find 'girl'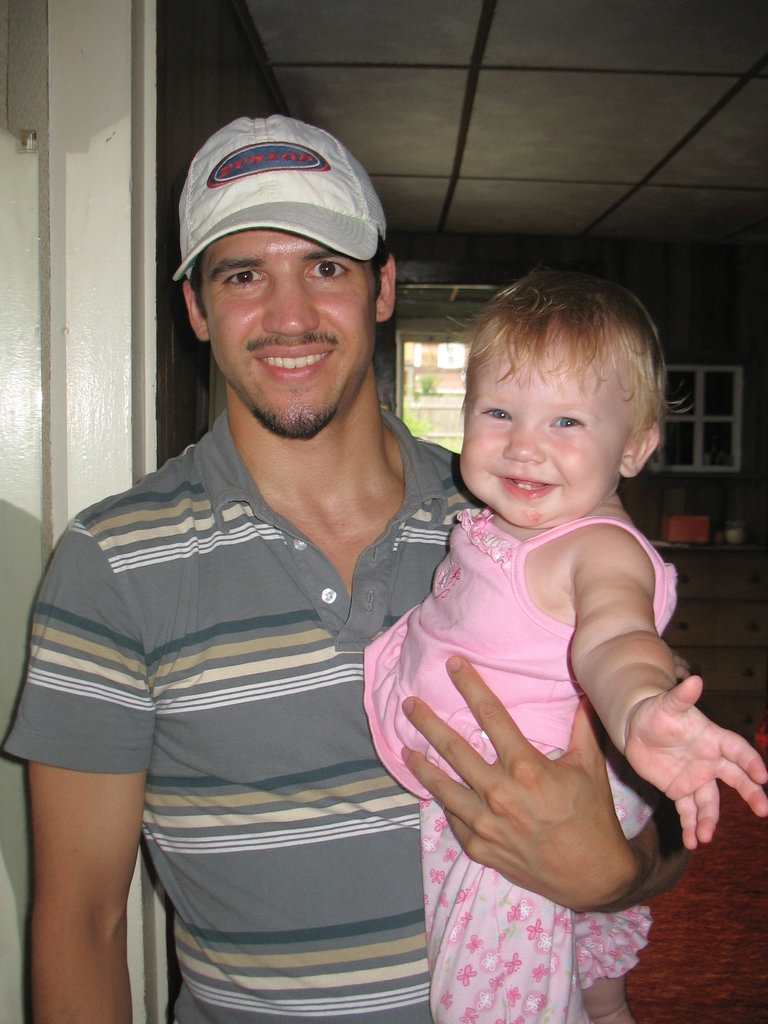
(359, 271, 767, 1023)
